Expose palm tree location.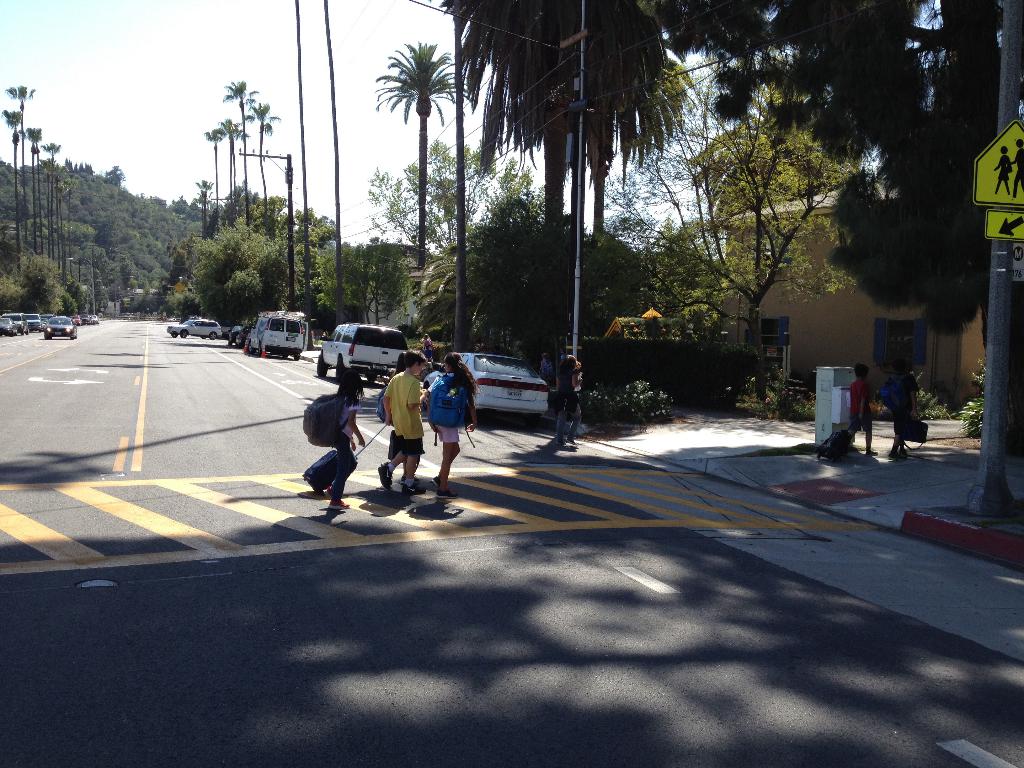
Exposed at [1,104,20,278].
